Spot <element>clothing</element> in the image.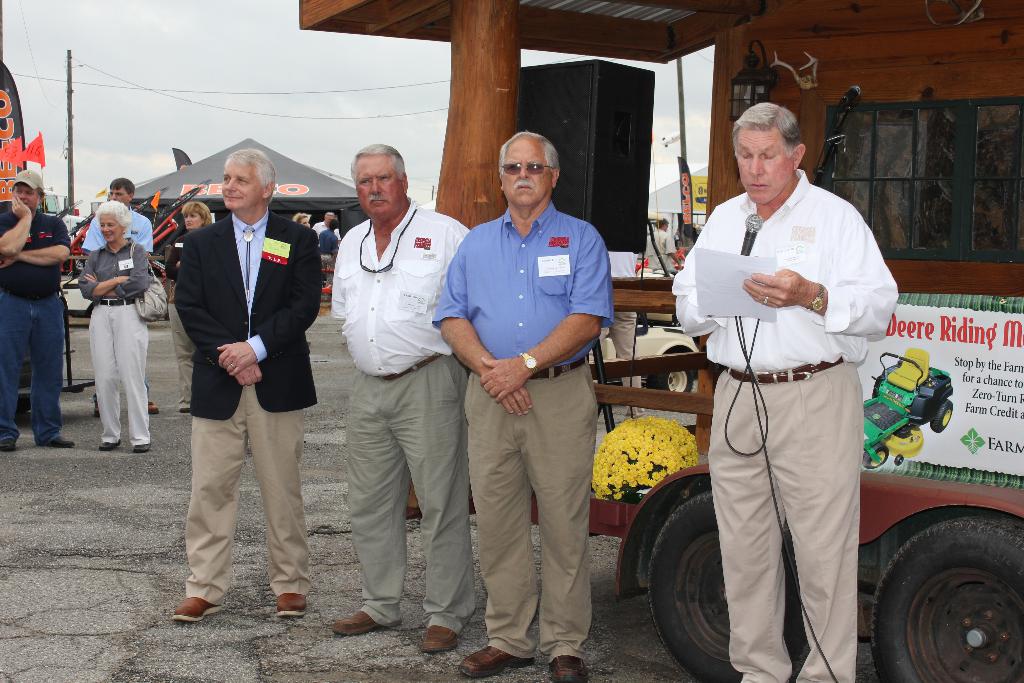
<element>clothing</element> found at rect(433, 198, 620, 660).
